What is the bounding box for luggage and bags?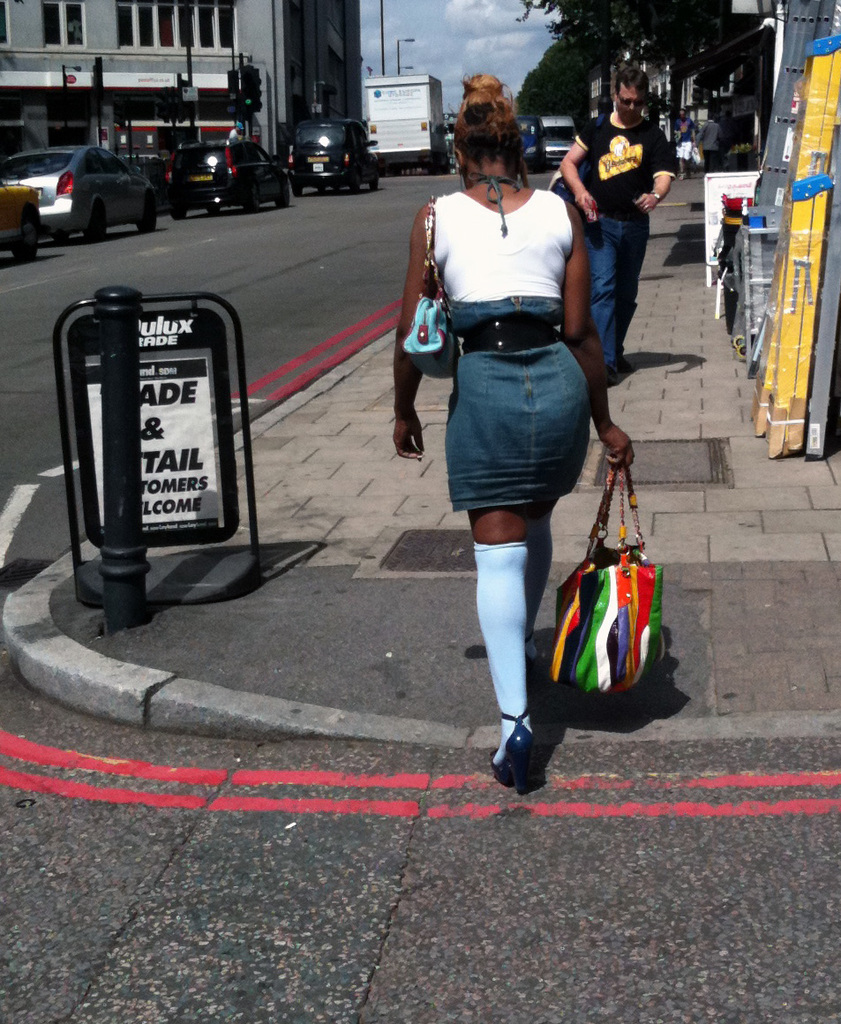
pyautogui.locateOnScreen(548, 99, 610, 203).
